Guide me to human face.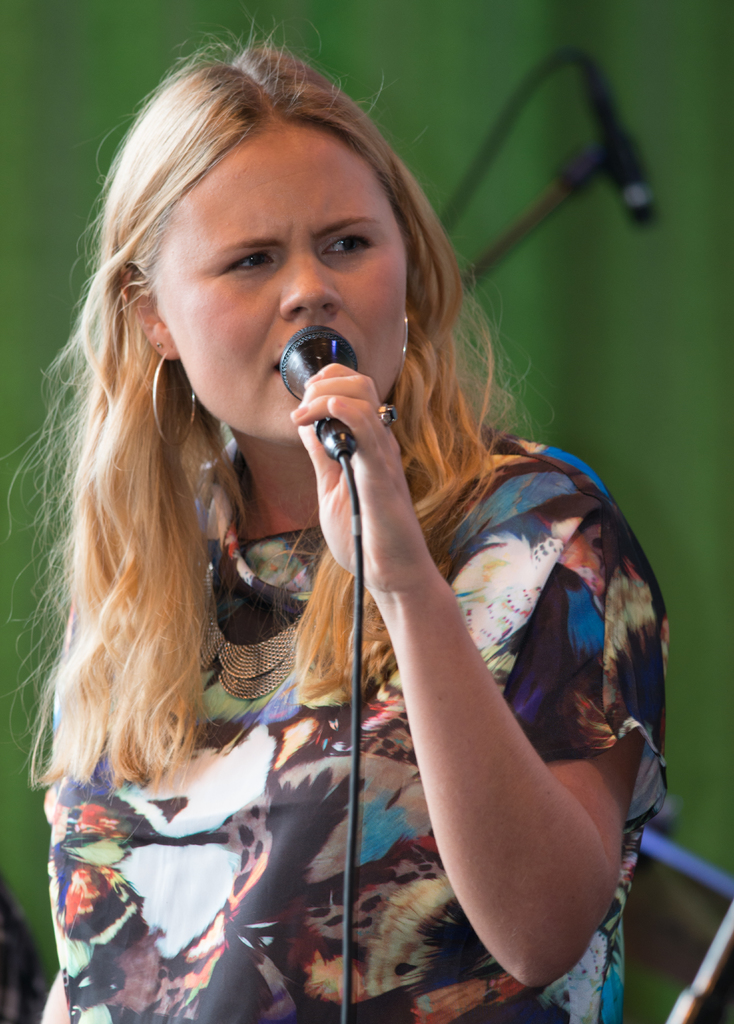
Guidance: 134,102,437,432.
